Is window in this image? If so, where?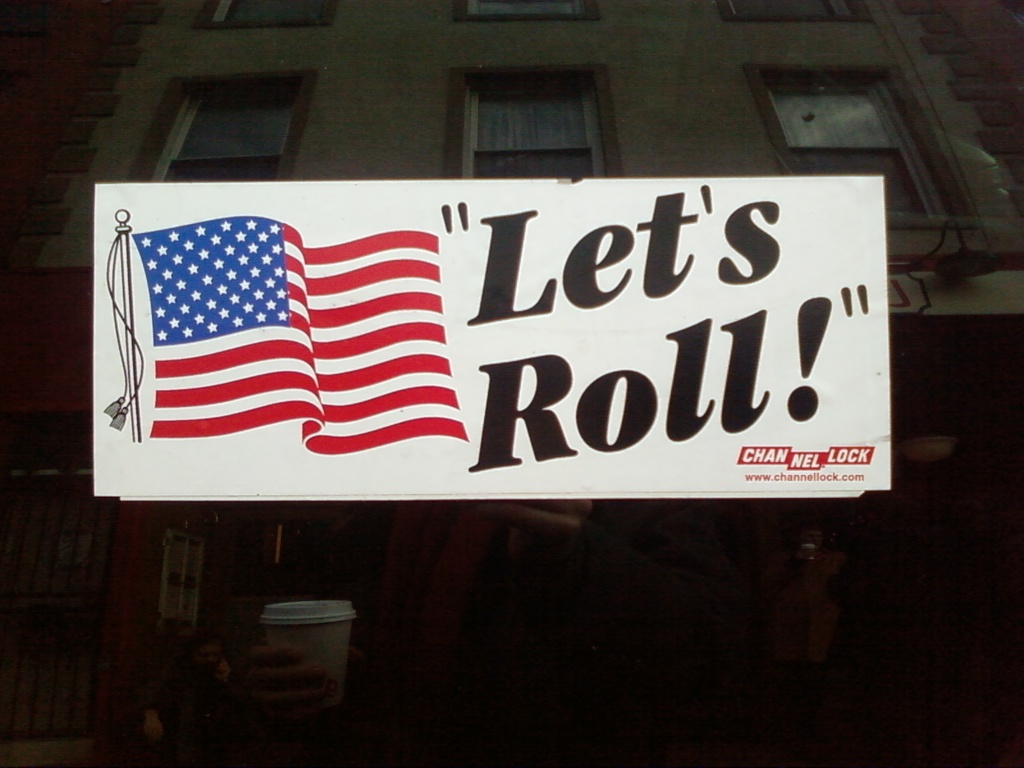
Yes, at (716, 0, 870, 22).
